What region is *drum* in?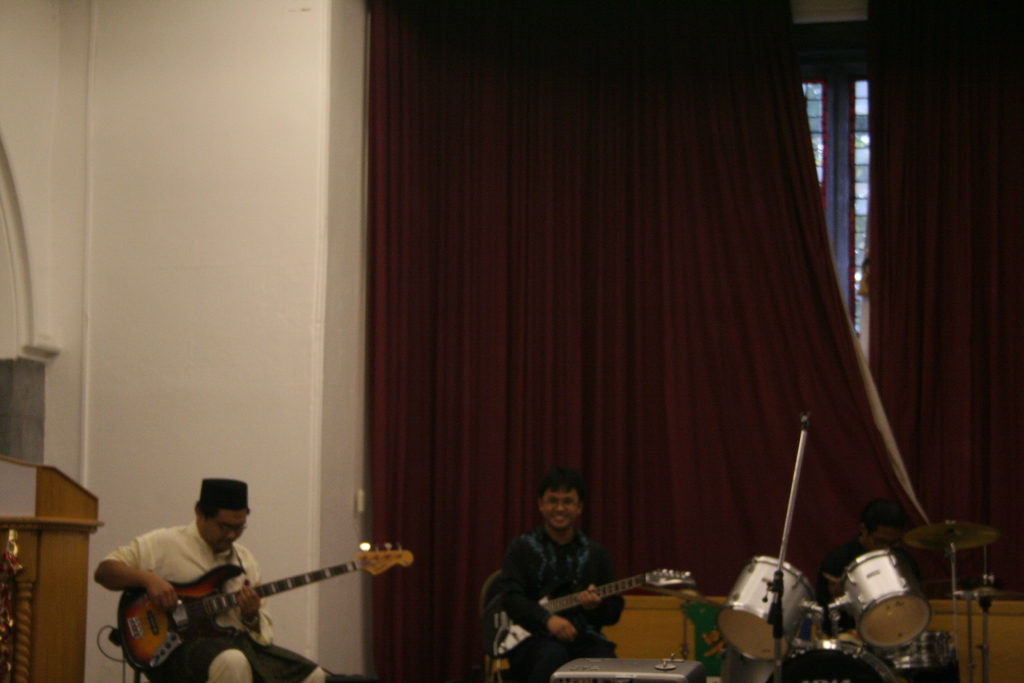
868, 621, 966, 673.
